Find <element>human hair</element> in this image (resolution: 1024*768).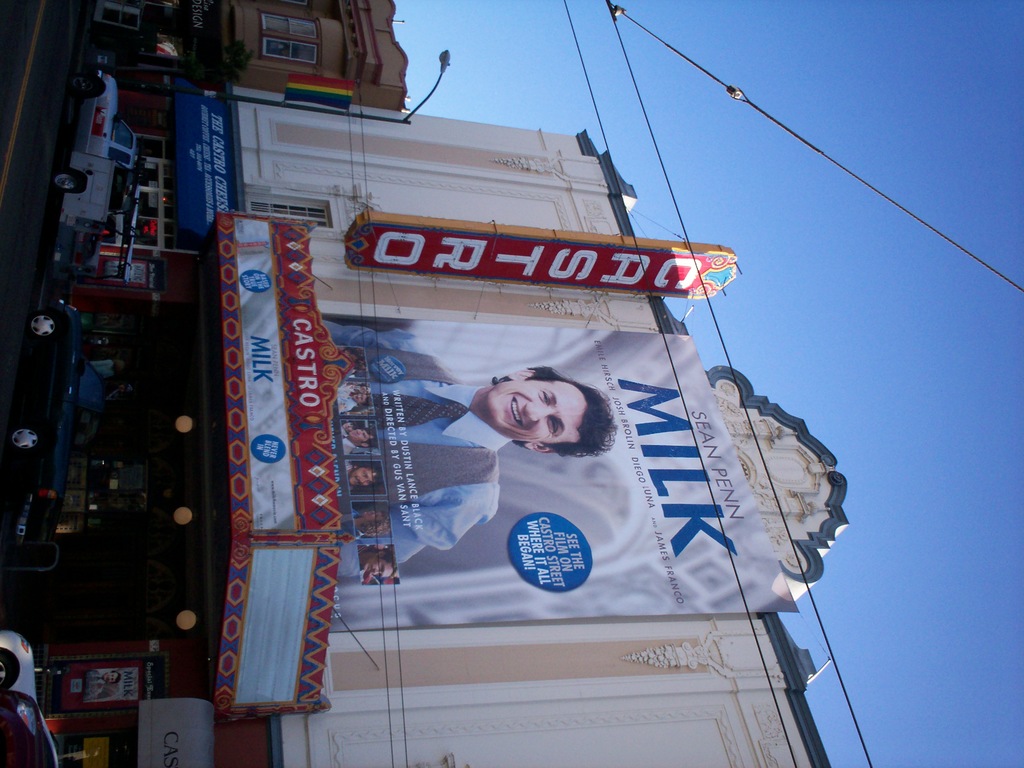
select_region(364, 542, 394, 580).
